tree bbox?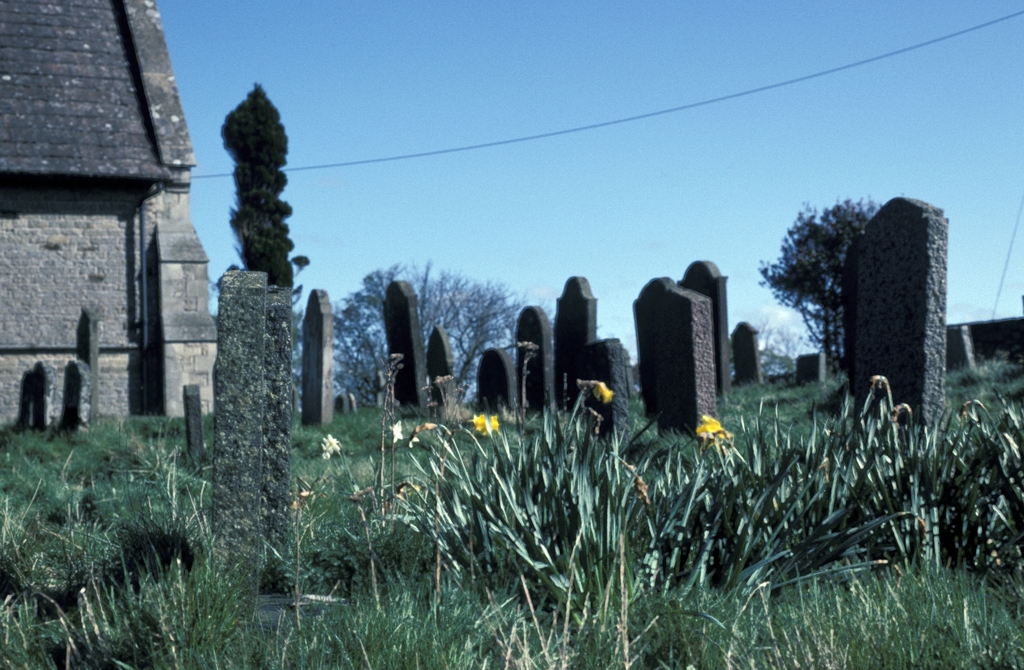
pyautogui.locateOnScreen(220, 74, 311, 275)
